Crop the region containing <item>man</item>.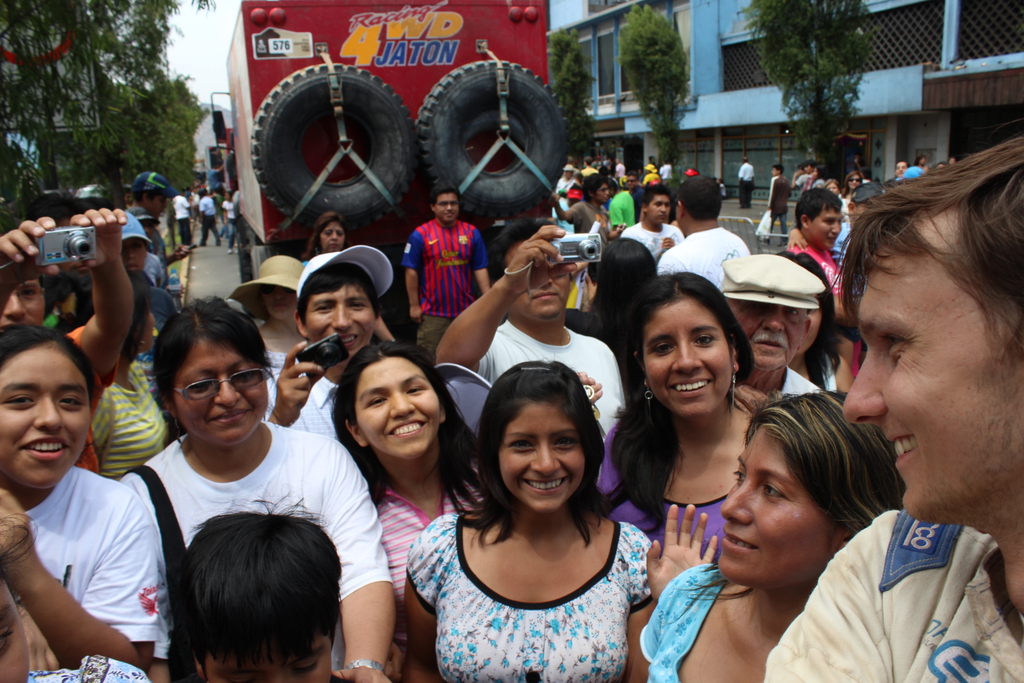
Crop region: (x1=196, y1=186, x2=223, y2=247).
